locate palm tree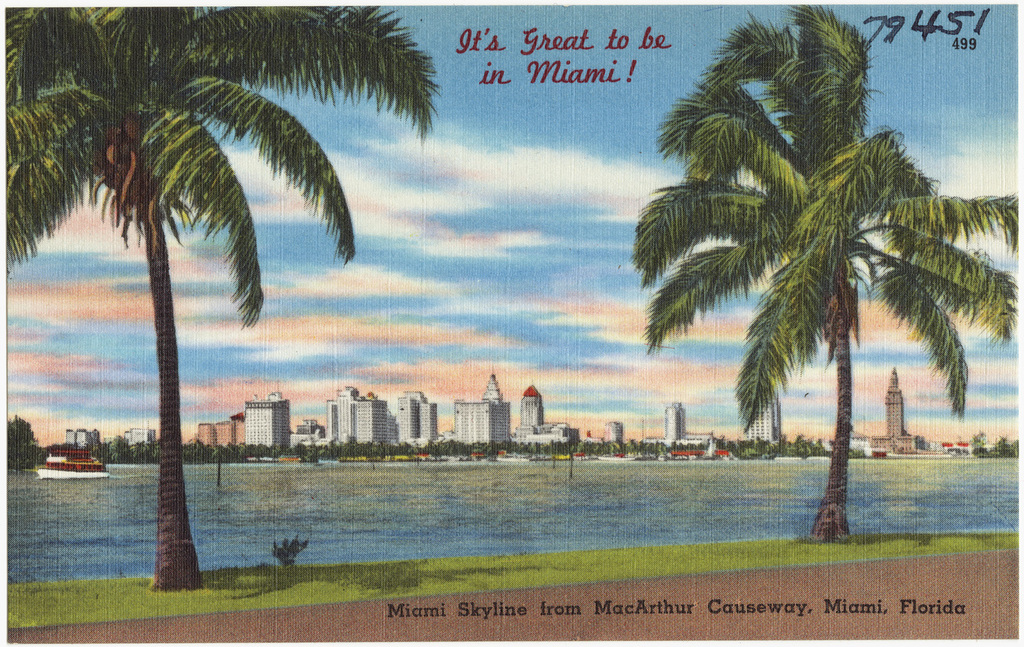
(1,3,442,591)
